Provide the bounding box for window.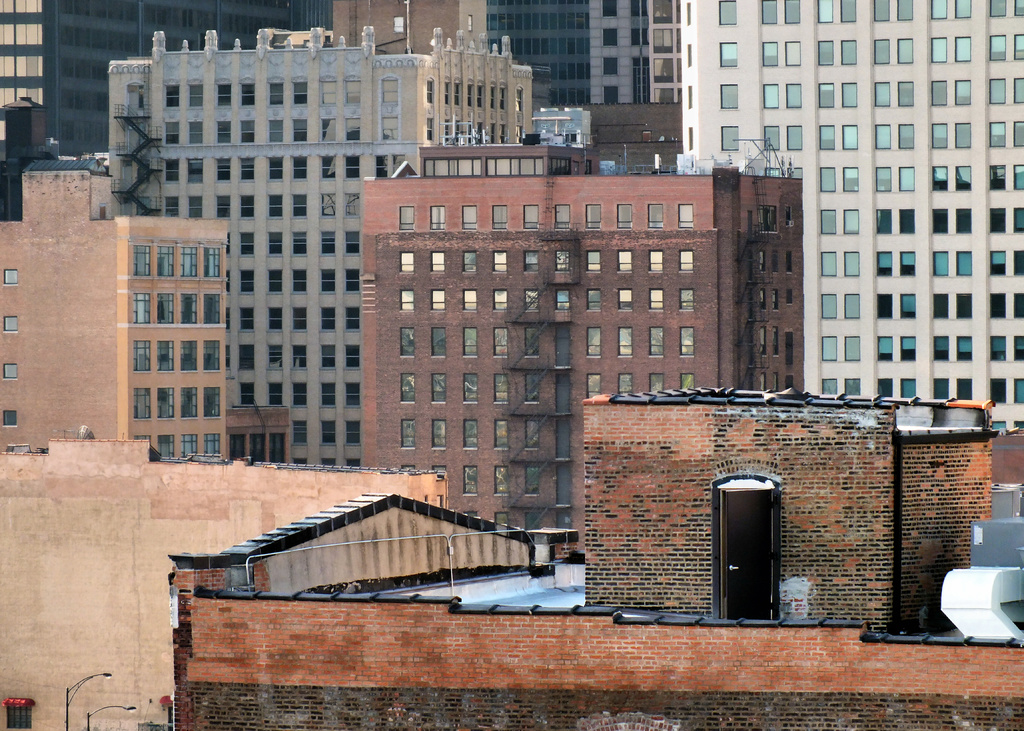
bbox=(556, 246, 568, 269).
